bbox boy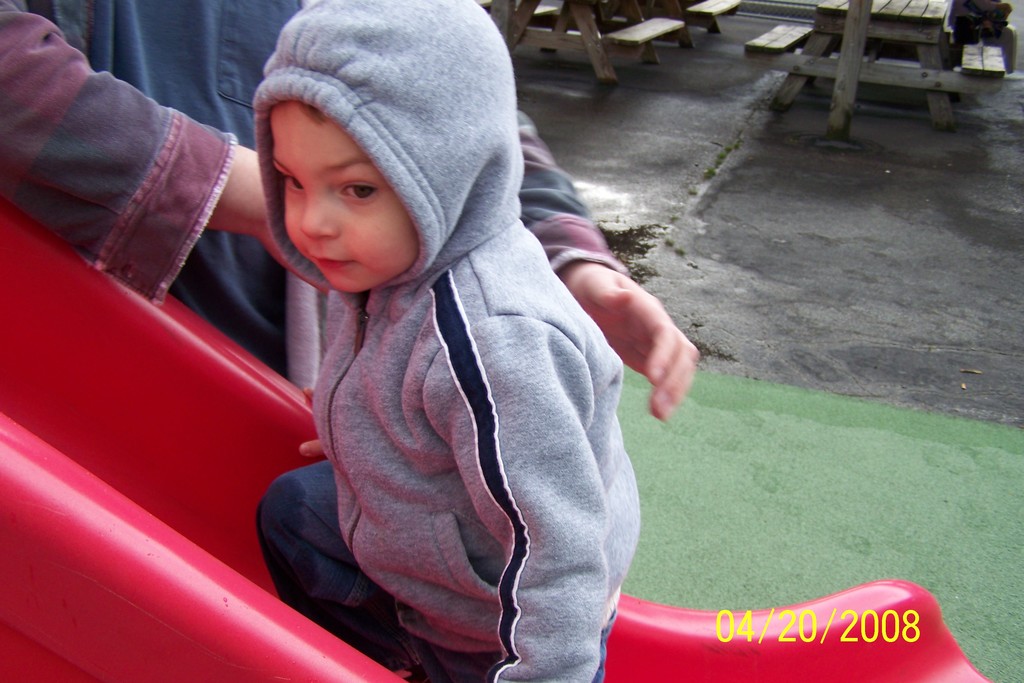
254/0/640/682
